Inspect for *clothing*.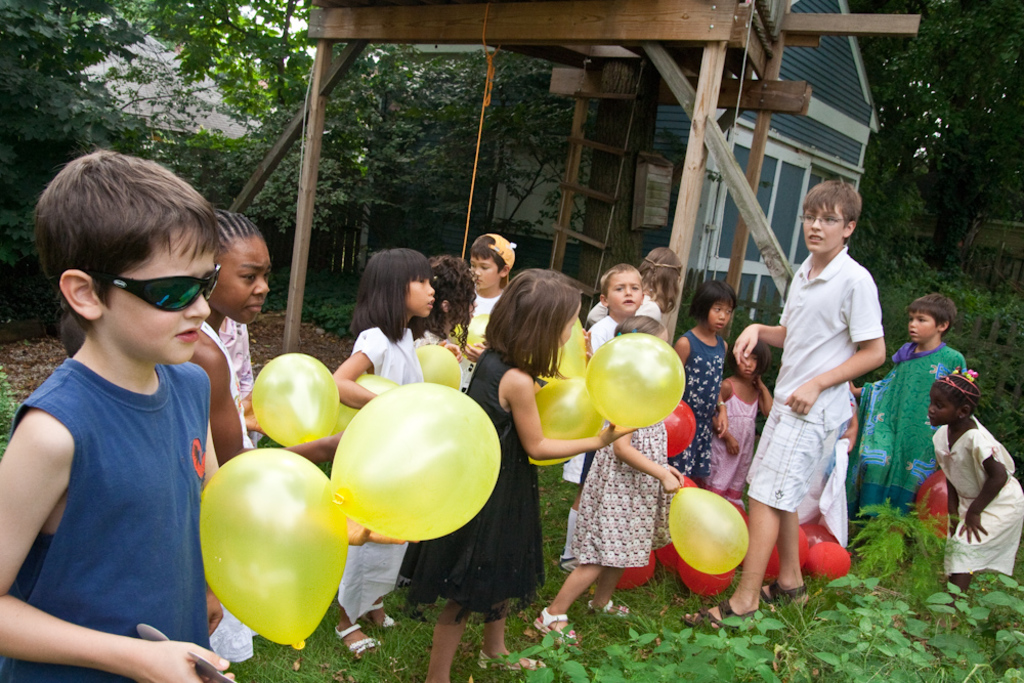
Inspection: 769 262 877 535.
